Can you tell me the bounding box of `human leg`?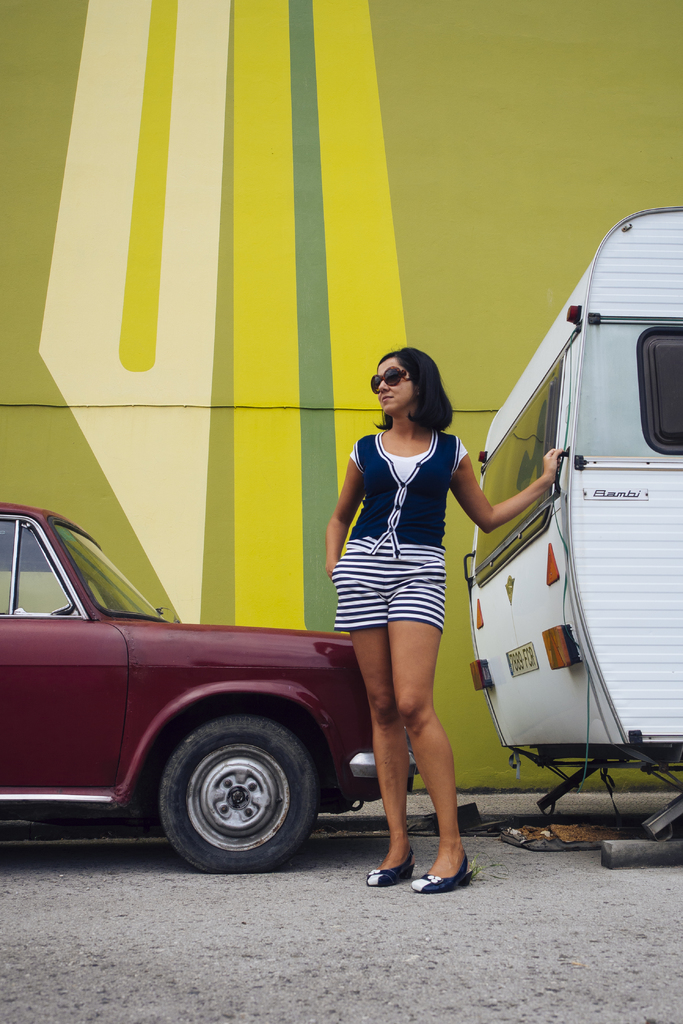
x1=395 y1=577 x2=471 y2=888.
